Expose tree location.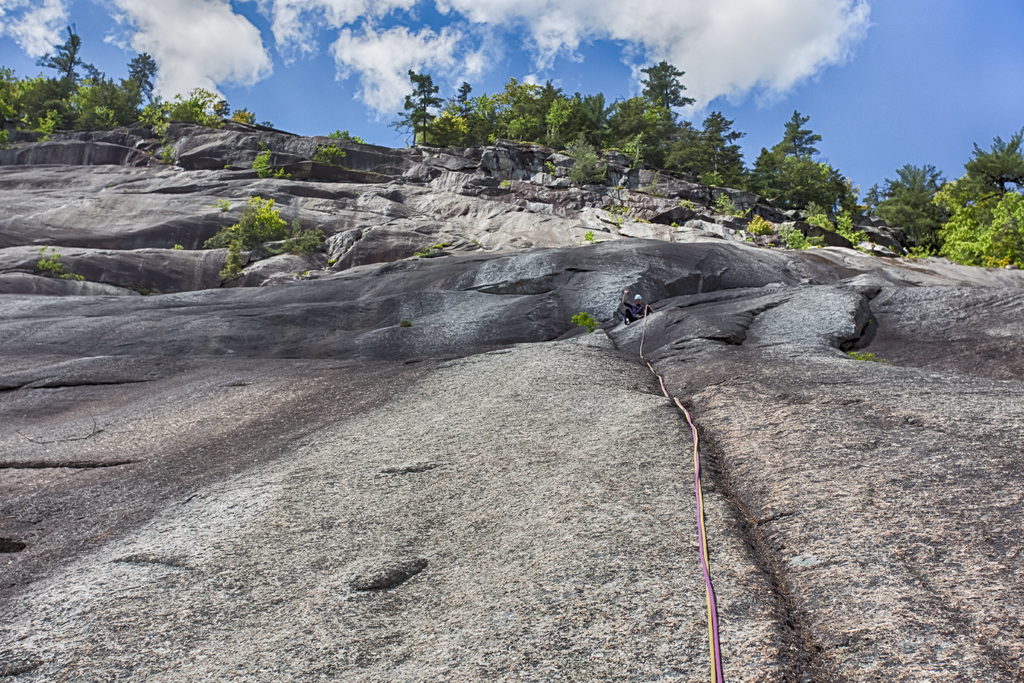
Exposed at [570,304,594,337].
